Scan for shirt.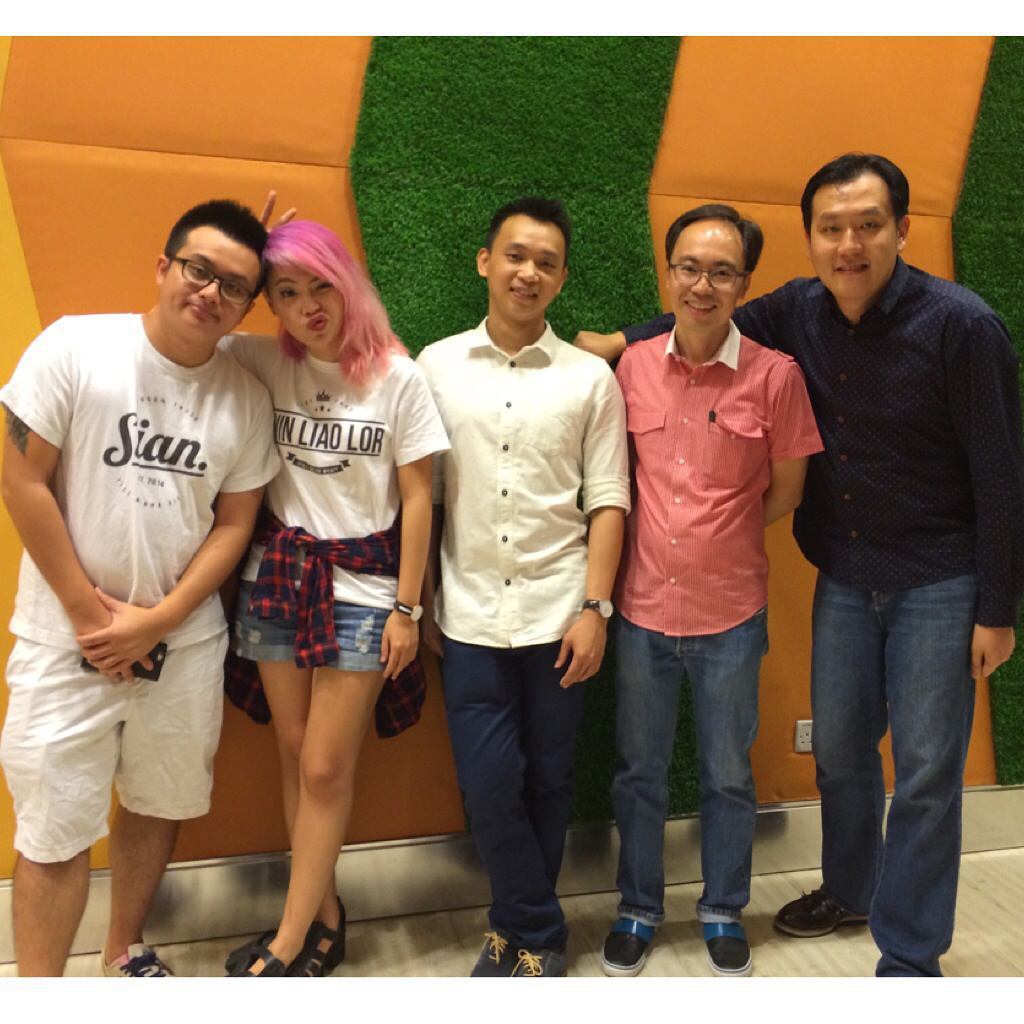
Scan result: BBox(610, 320, 828, 638).
